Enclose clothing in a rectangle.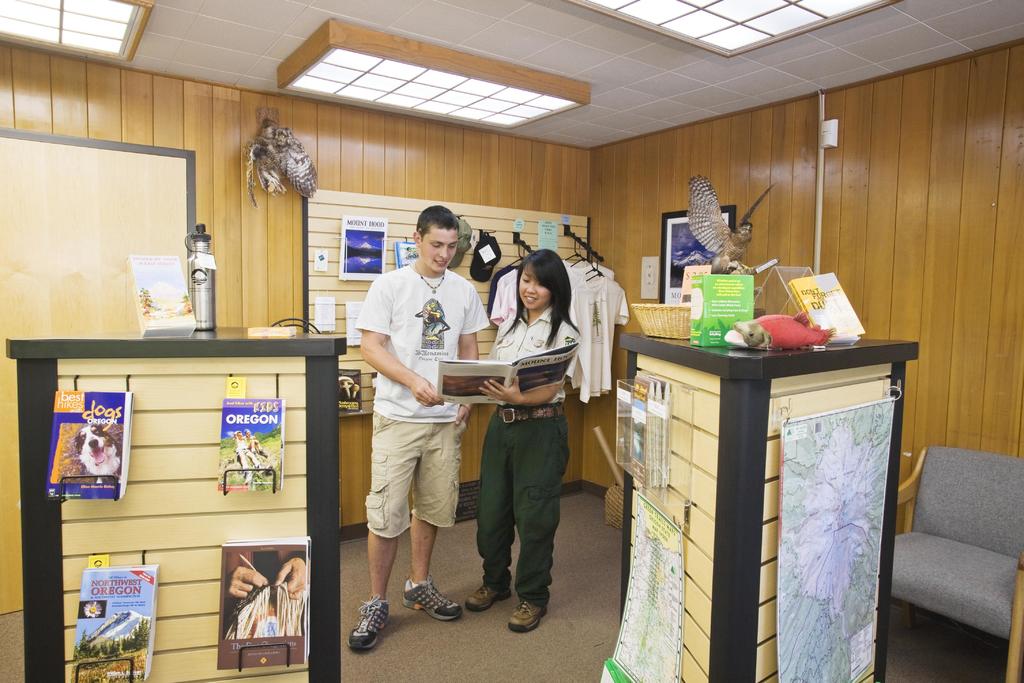
<box>562,256,612,295</box>.
